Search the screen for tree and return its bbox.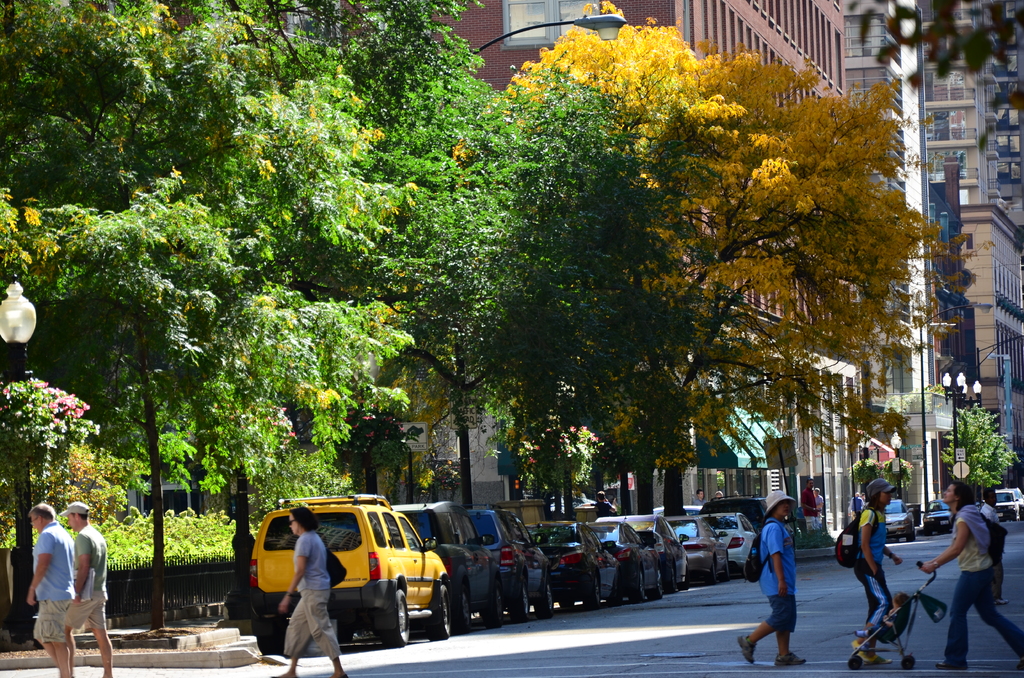
Found: box(953, 405, 1021, 507).
